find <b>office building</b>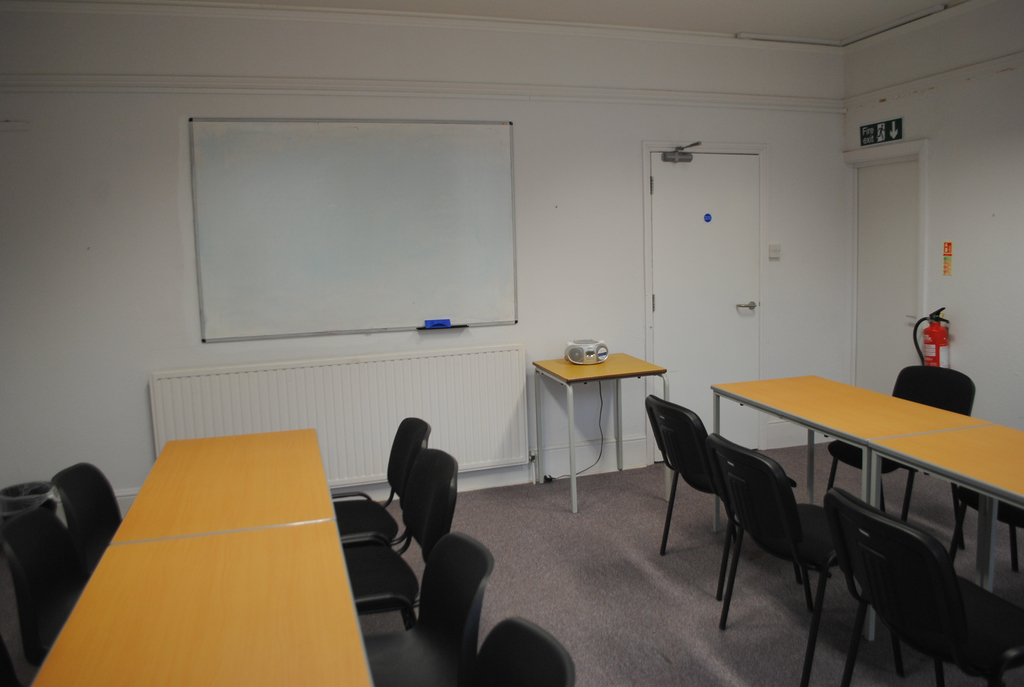
region(6, 53, 944, 683)
